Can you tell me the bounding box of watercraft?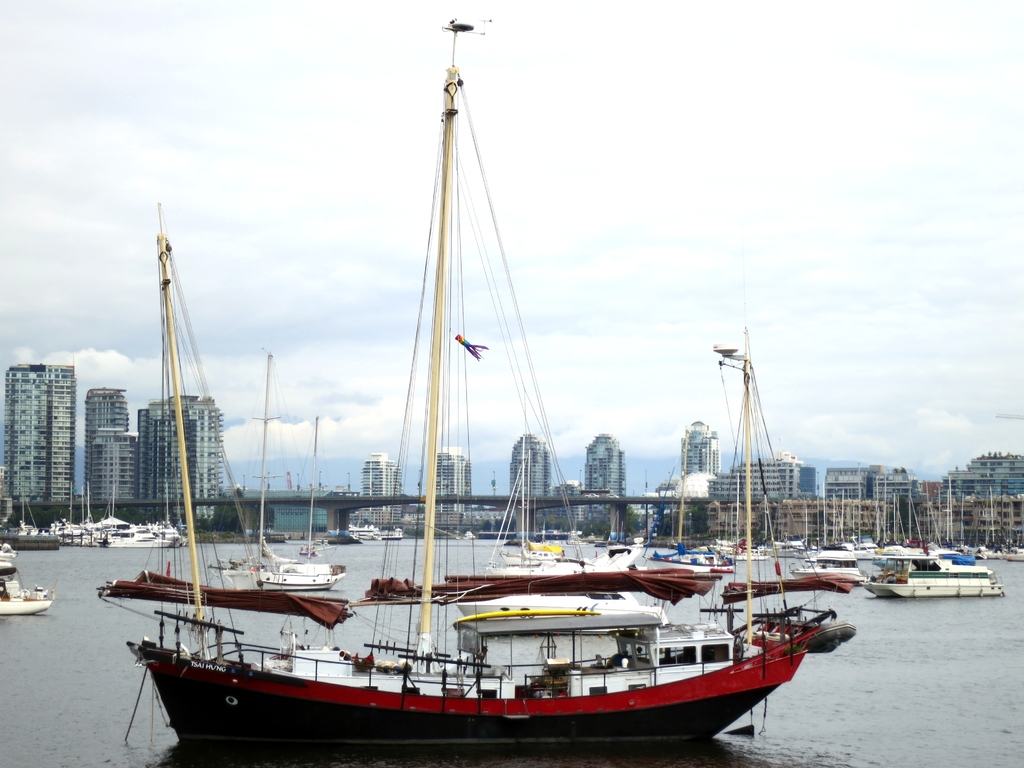
[488, 431, 604, 577].
